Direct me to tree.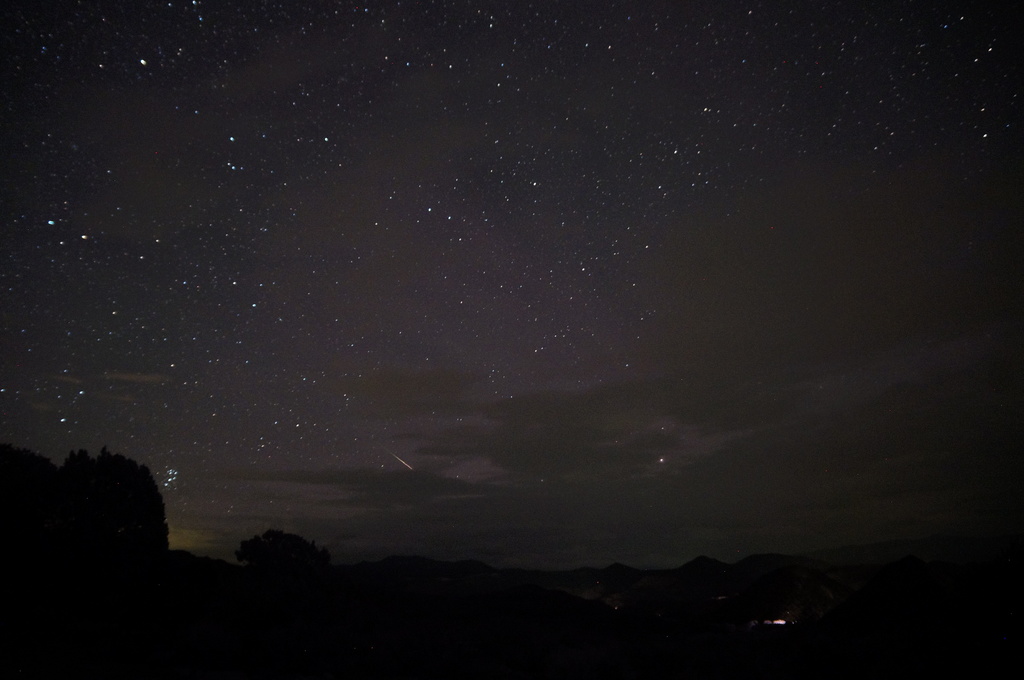
Direction: crop(741, 553, 806, 599).
